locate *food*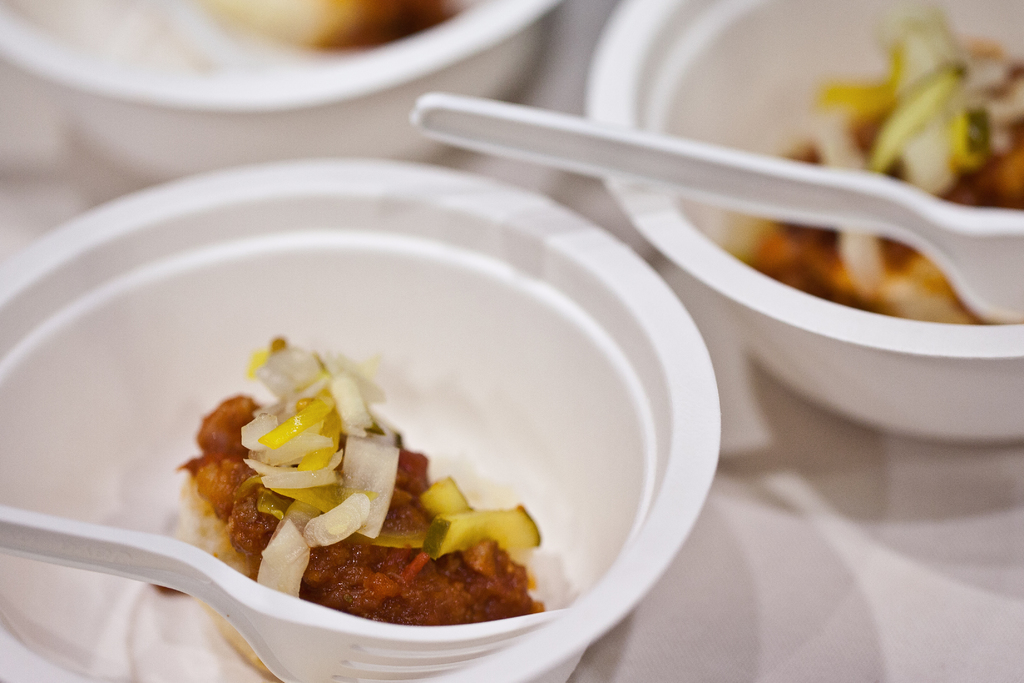
detection(210, 0, 459, 51)
